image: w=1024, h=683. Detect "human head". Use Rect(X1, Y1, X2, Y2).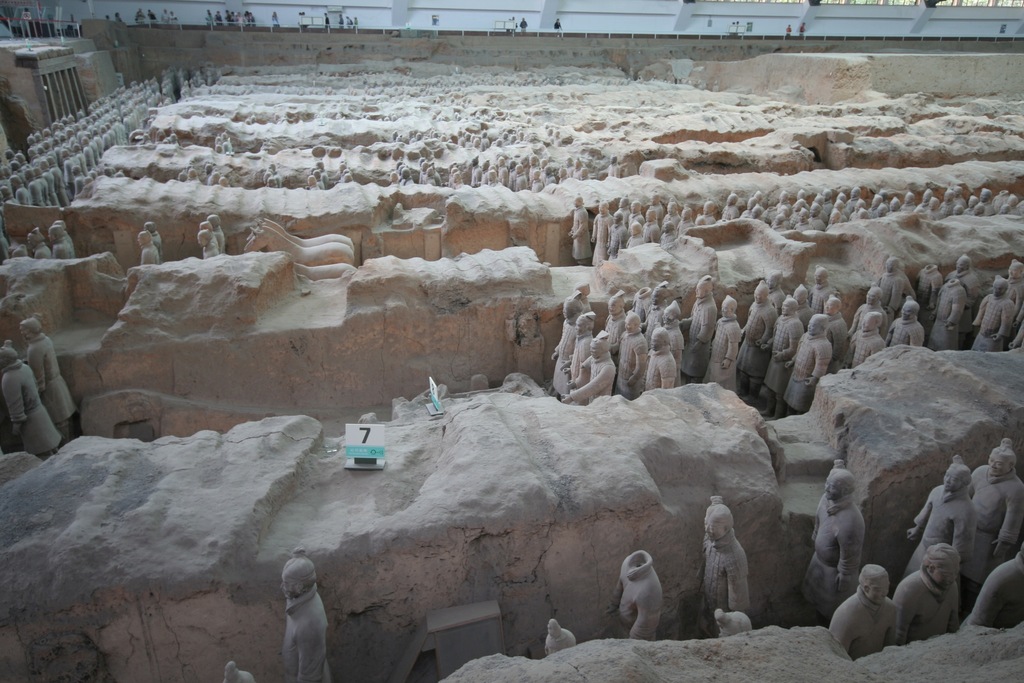
Rect(284, 555, 316, 600).
